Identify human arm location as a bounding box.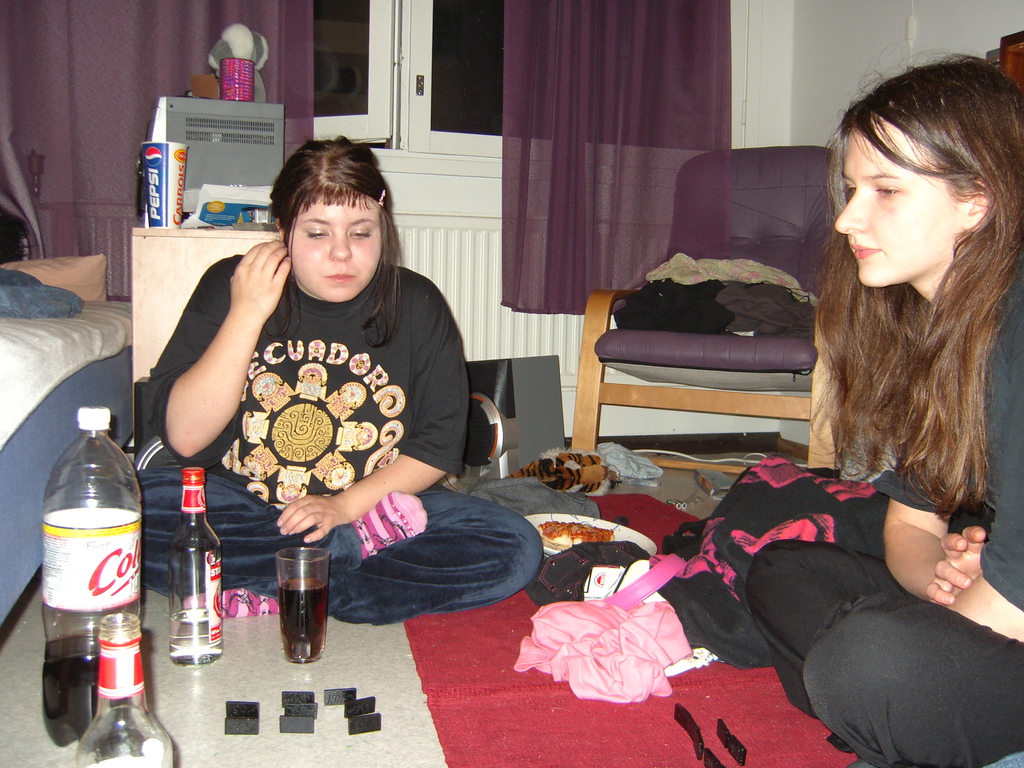
[148,238,267,506].
